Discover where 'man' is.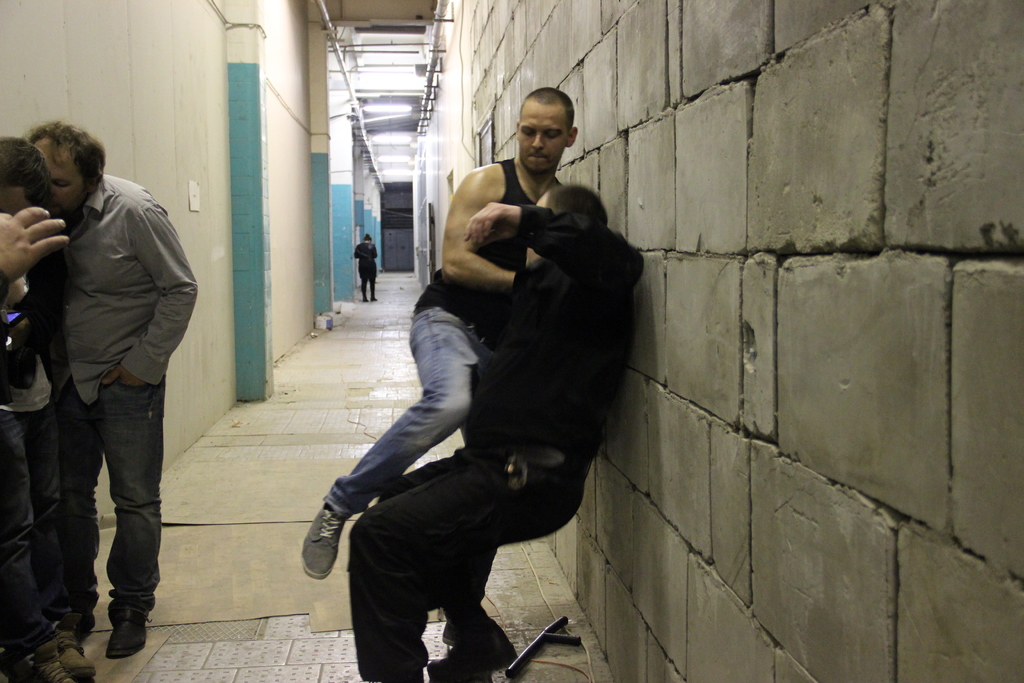
Discovered at bbox=(0, 133, 96, 680).
